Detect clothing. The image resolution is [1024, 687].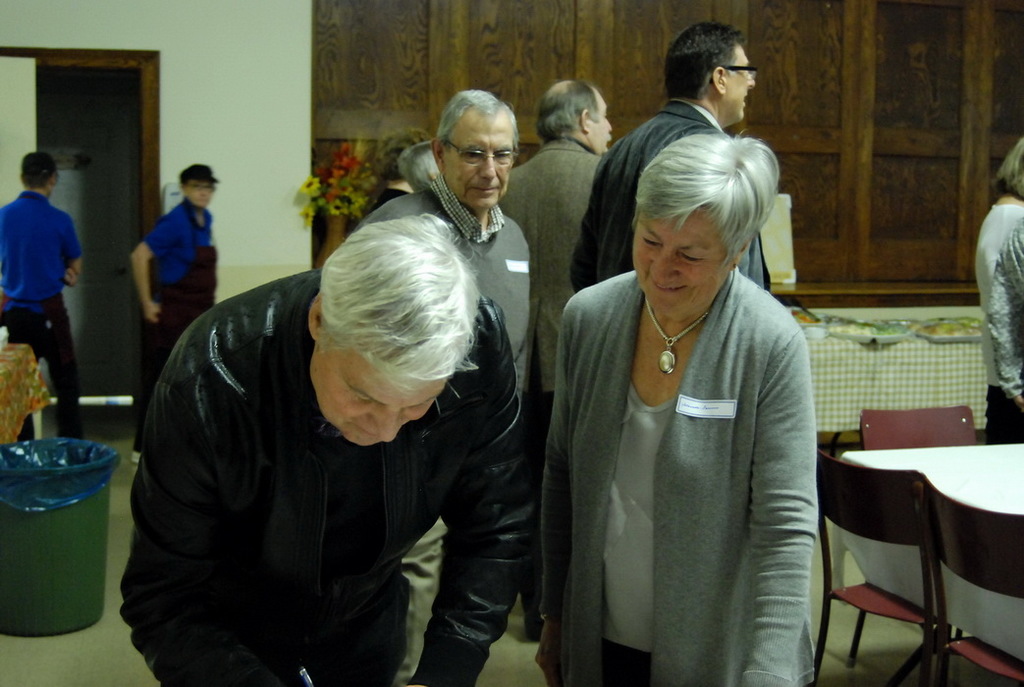
{"left": 968, "top": 201, "right": 1023, "bottom": 442}.
